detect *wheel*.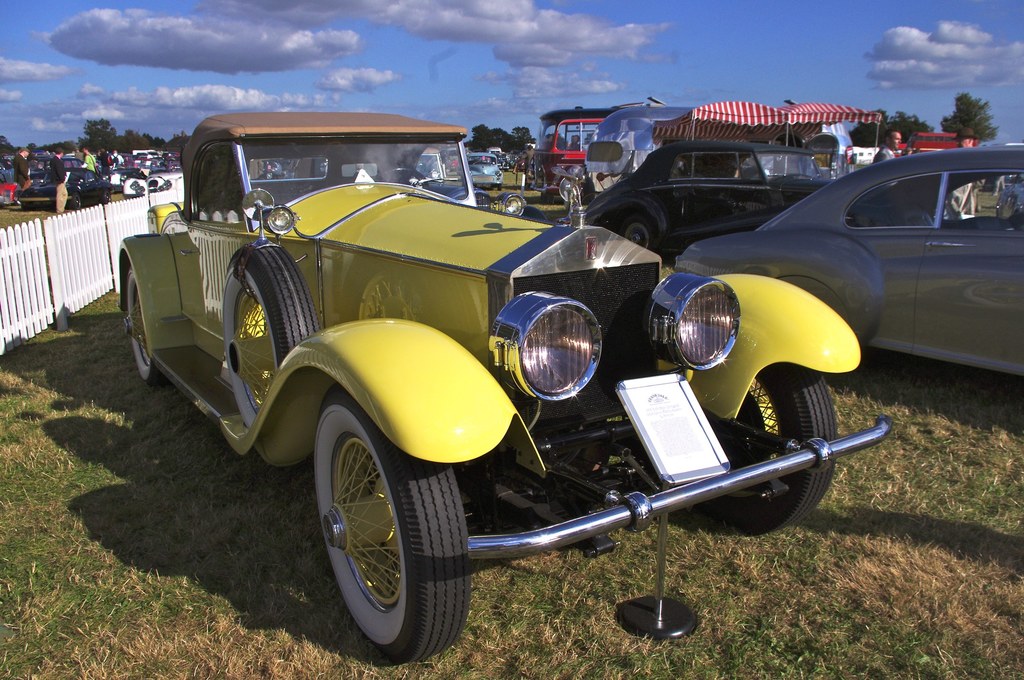
Detected at (123,267,156,385).
